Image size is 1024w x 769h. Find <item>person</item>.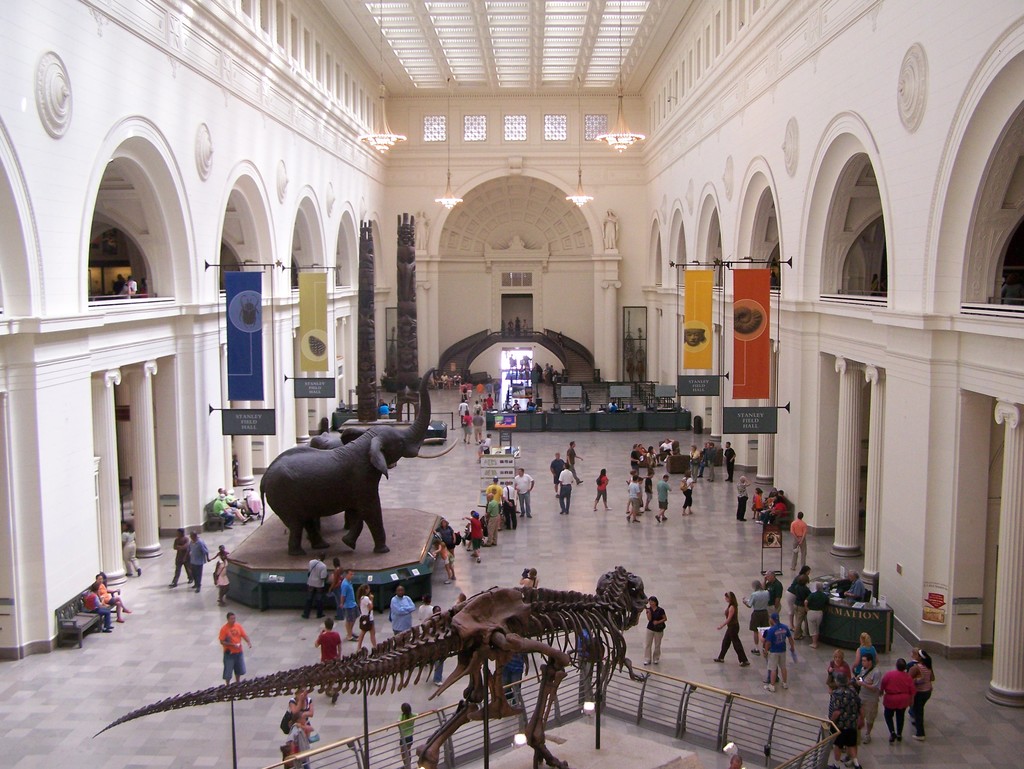
[460, 409, 473, 445].
